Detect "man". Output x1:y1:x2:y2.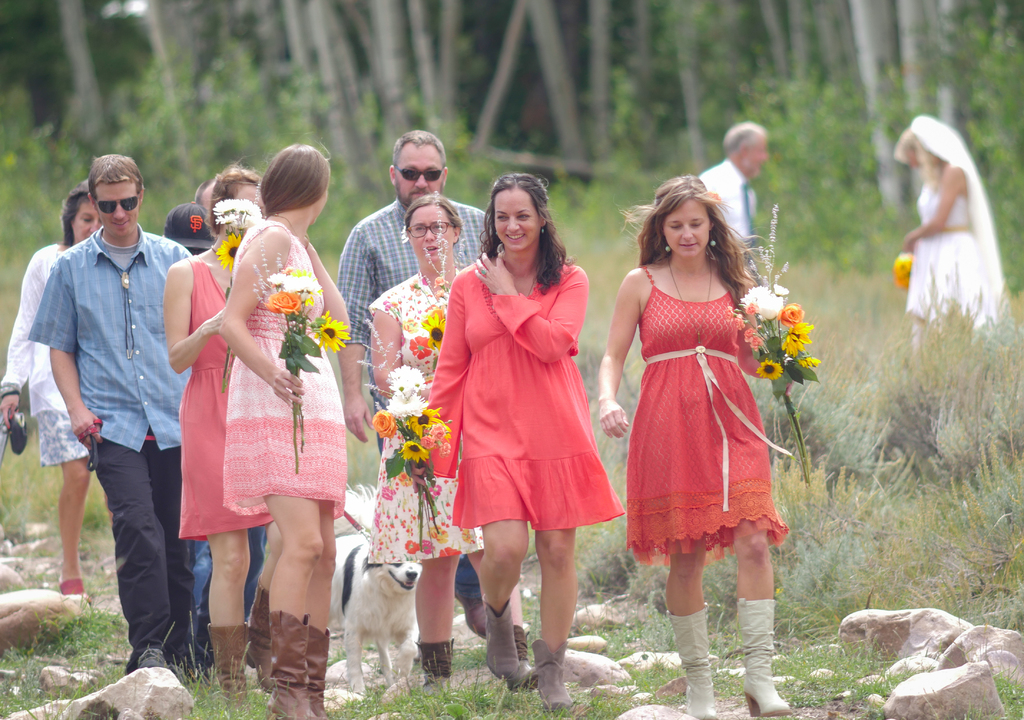
698:116:766:271.
